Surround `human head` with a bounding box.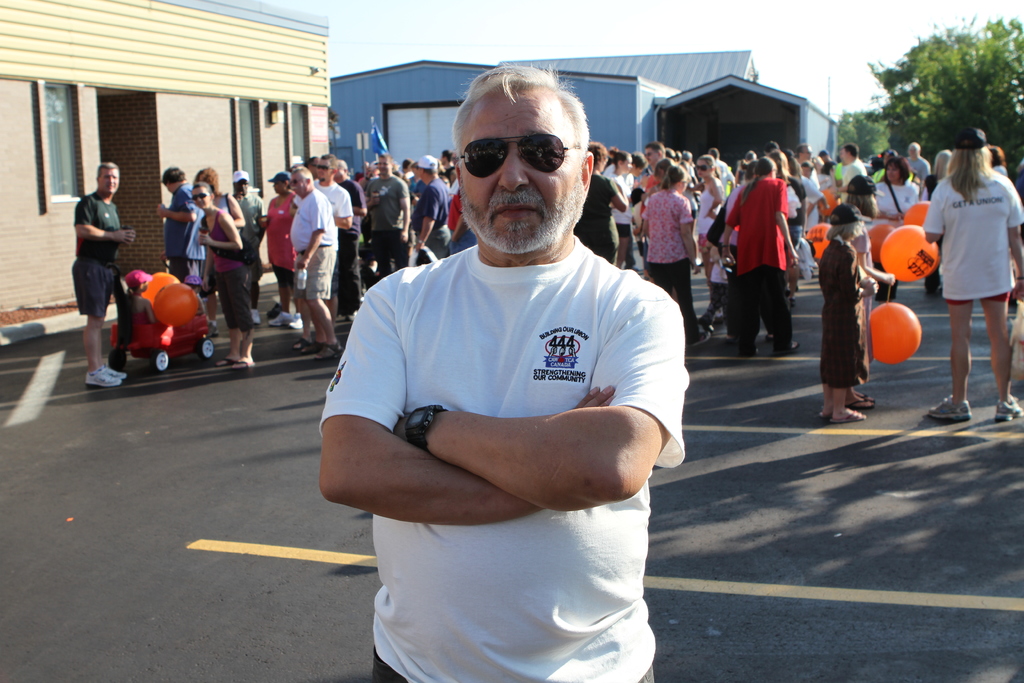
crop(159, 138, 1011, 193).
